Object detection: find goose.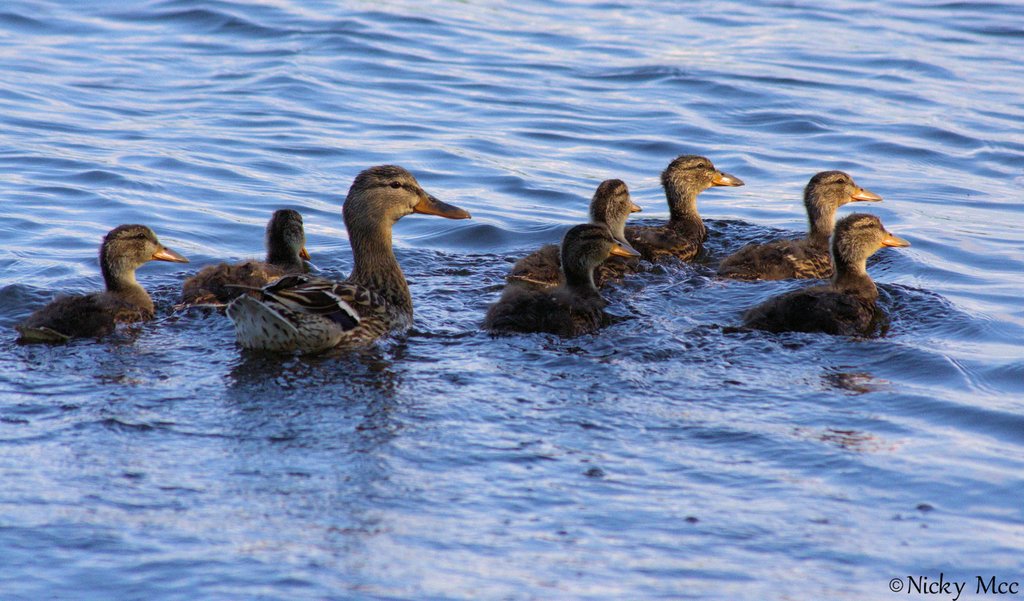
left=483, top=221, right=645, bottom=338.
